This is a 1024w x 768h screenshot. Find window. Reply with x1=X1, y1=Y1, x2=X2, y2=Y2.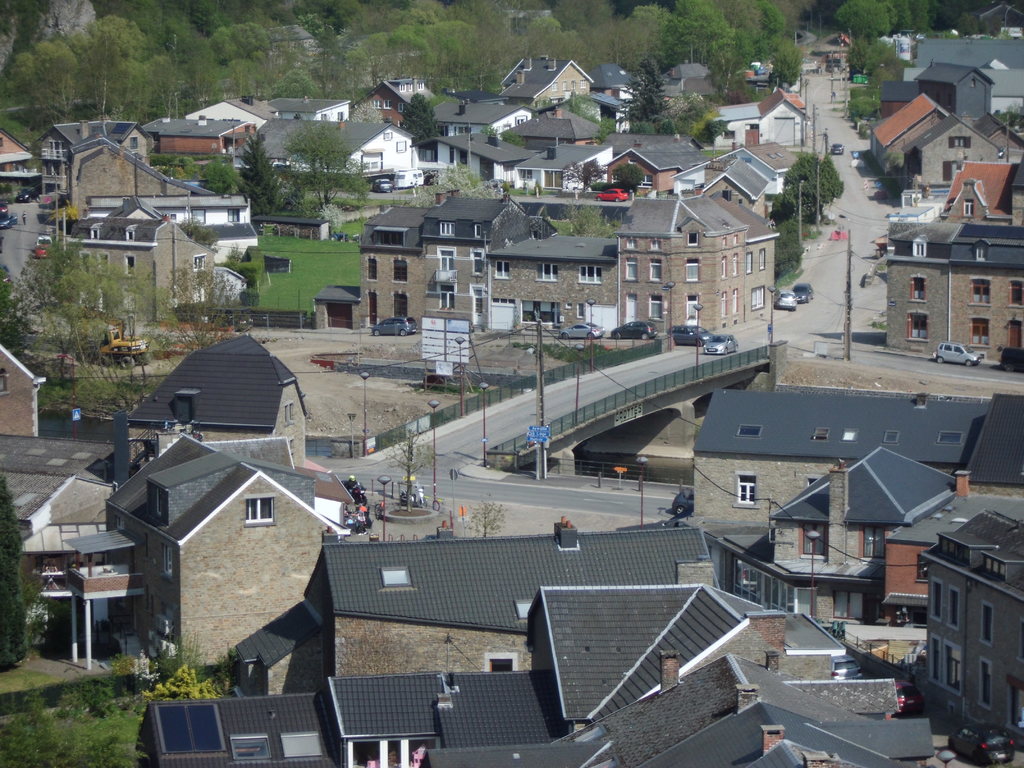
x1=1010, y1=279, x2=1023, y2=307.
